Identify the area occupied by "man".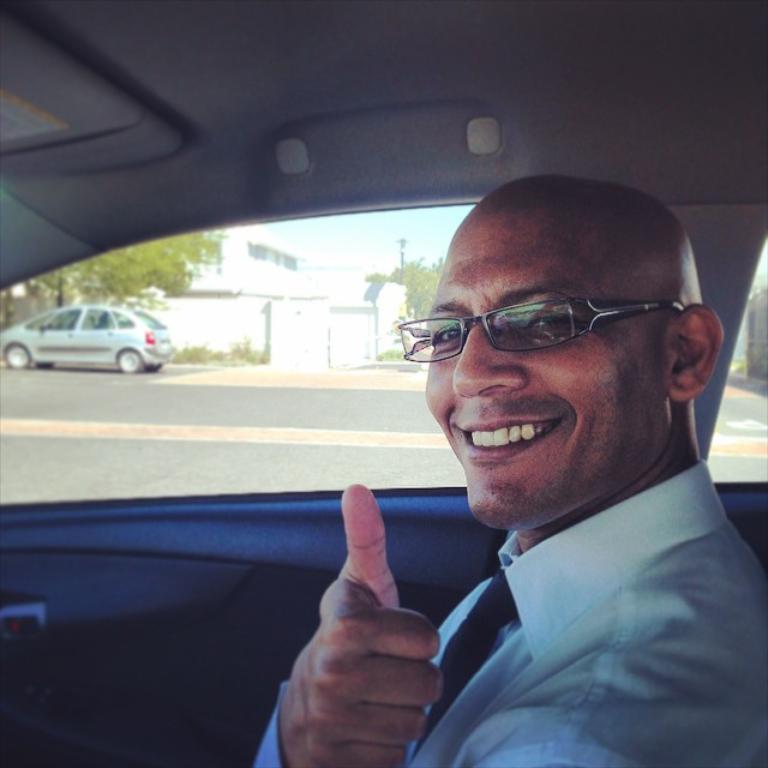
Area: bbox(248, 187, 767, 767).
